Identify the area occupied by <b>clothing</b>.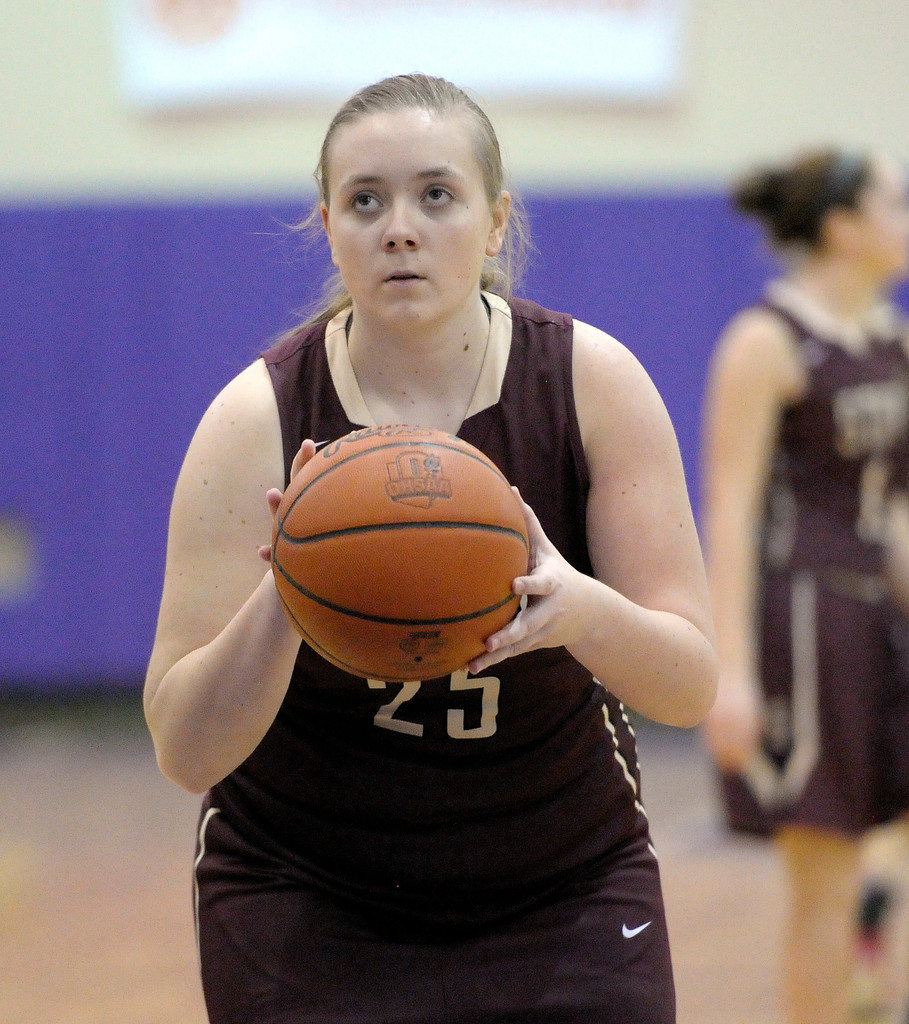
Area: (723, 294, 908, 844).
